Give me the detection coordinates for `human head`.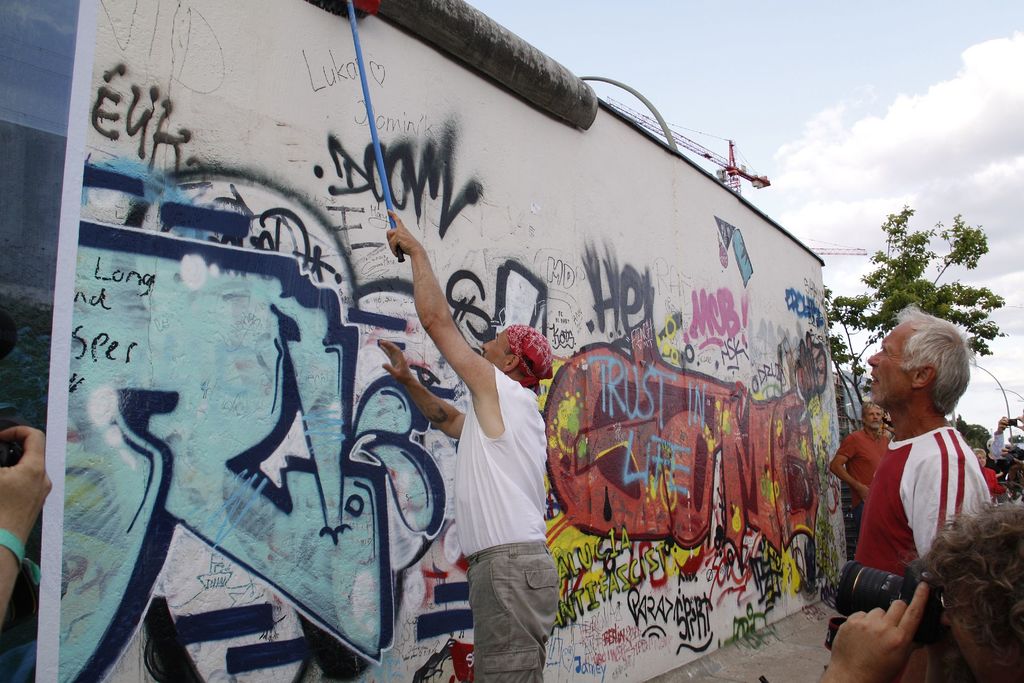
<bbox>872, 317, 979, 447</bbox>.
